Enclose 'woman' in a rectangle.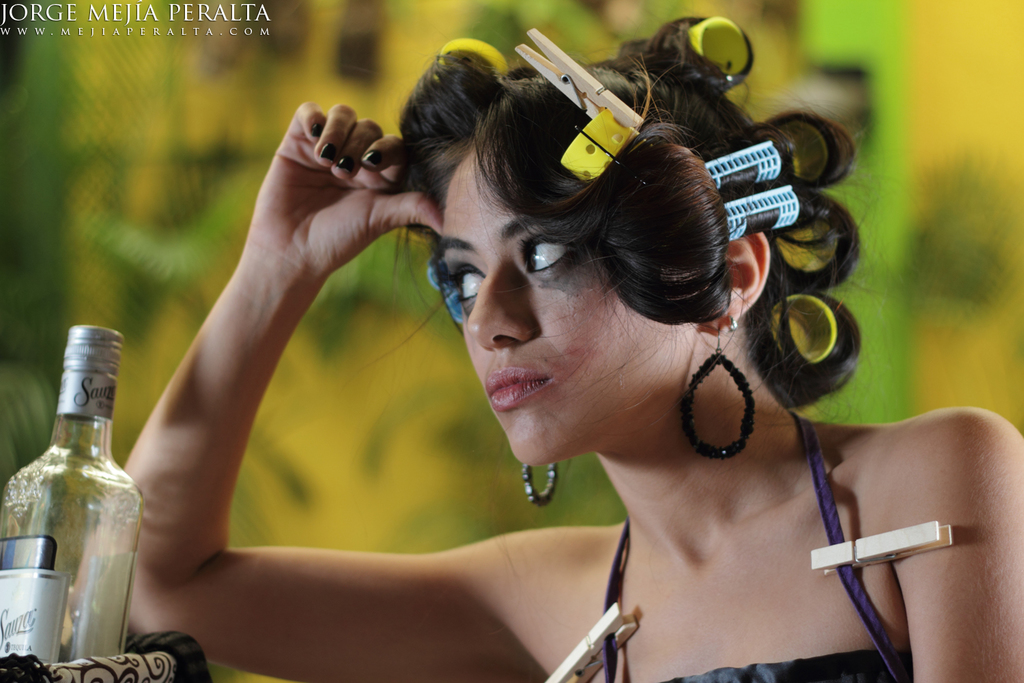
bbox=(54, 10, 1023, 682).
